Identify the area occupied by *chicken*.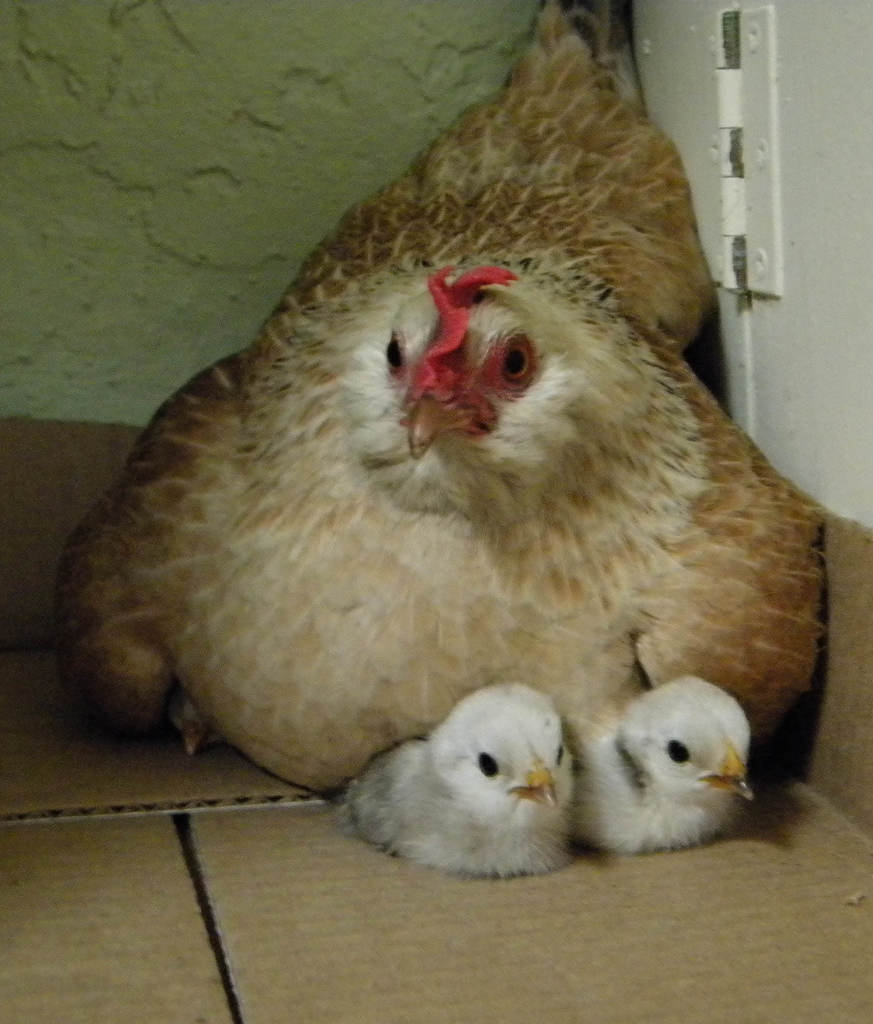
Area: BBox(328, 680, 575, 876).
